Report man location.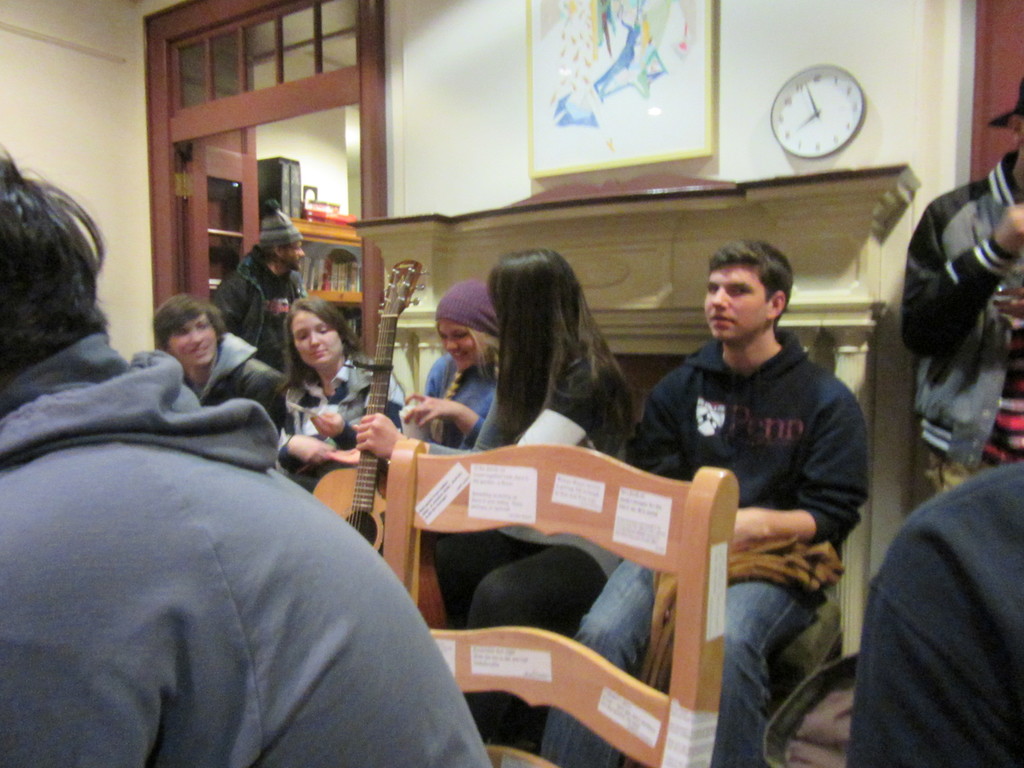
Report: {"left": 154, "top": 288, "right": 288, "bottom": 435}.
